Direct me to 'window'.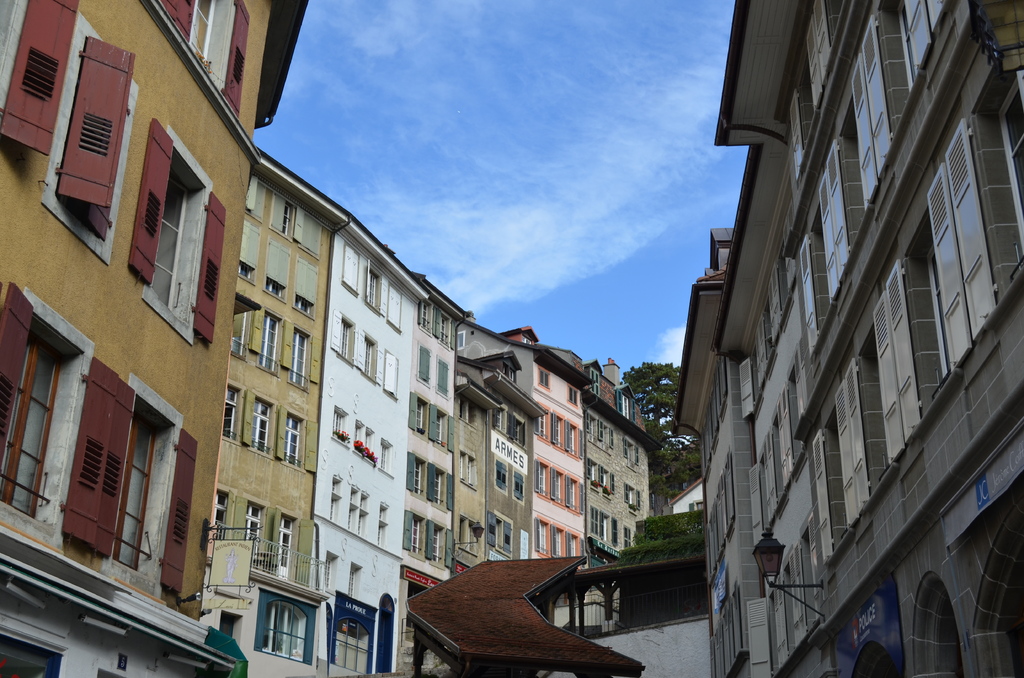
Direction: box=[568, 383, 577, 408].
